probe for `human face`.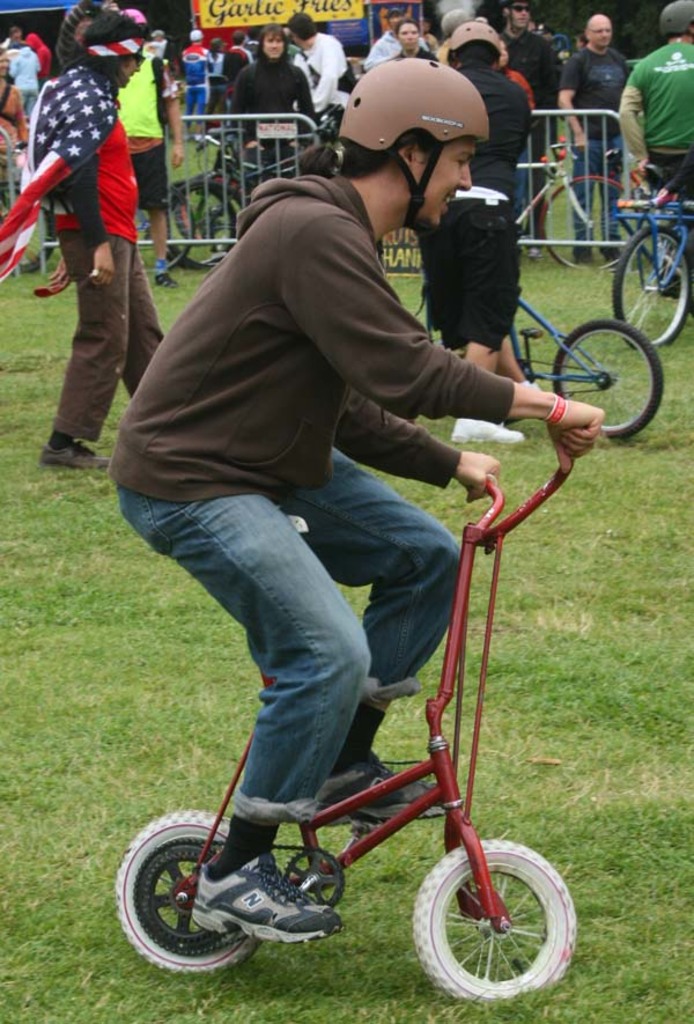
Probe result: (left=398, top=23, right=421, bottom=52).
